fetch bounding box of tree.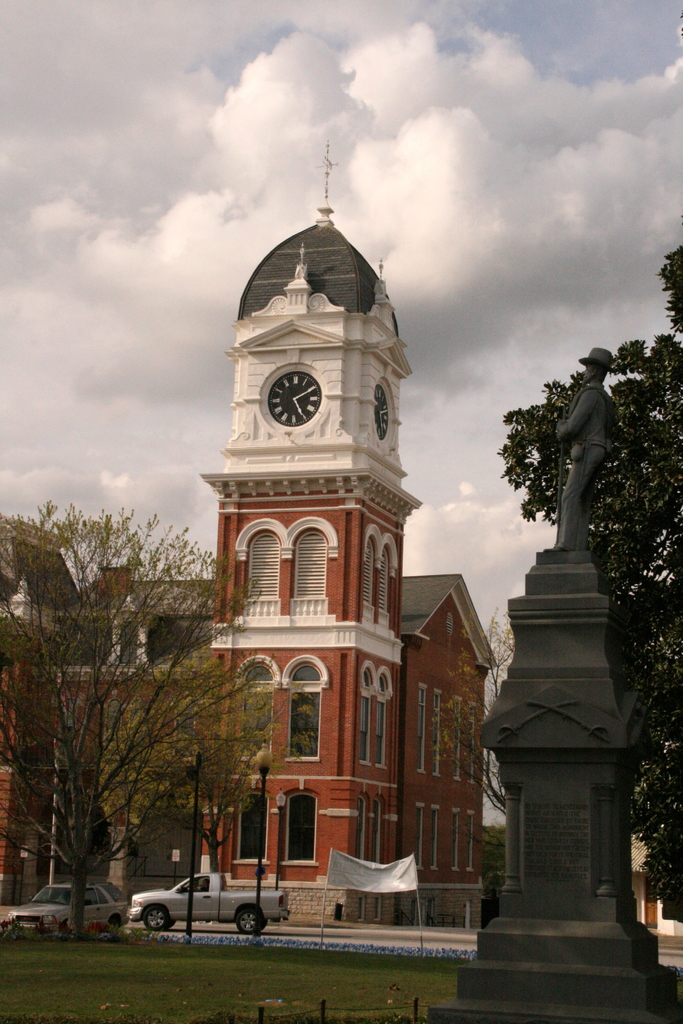
Bbox: {"x1": 490, "y1": 239, "x2": 682, "y2": 917}.
